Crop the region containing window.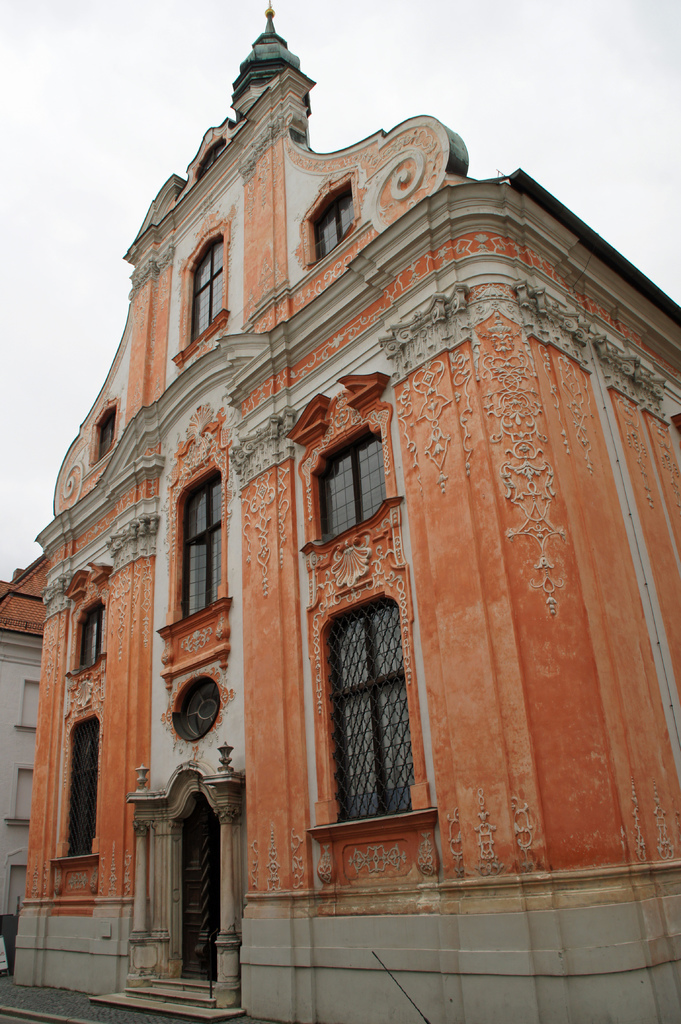
Crop region: [left=322, top=429, right=387, bottom=541].
